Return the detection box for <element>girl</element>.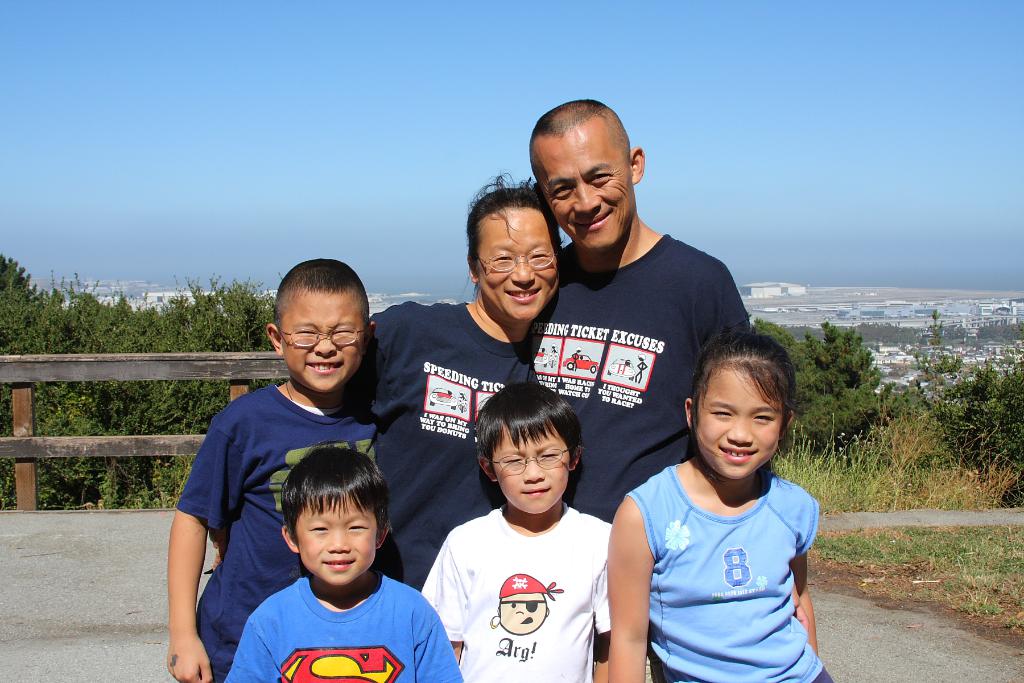
<bbox>350, 185, 539, 588</bbox>.
